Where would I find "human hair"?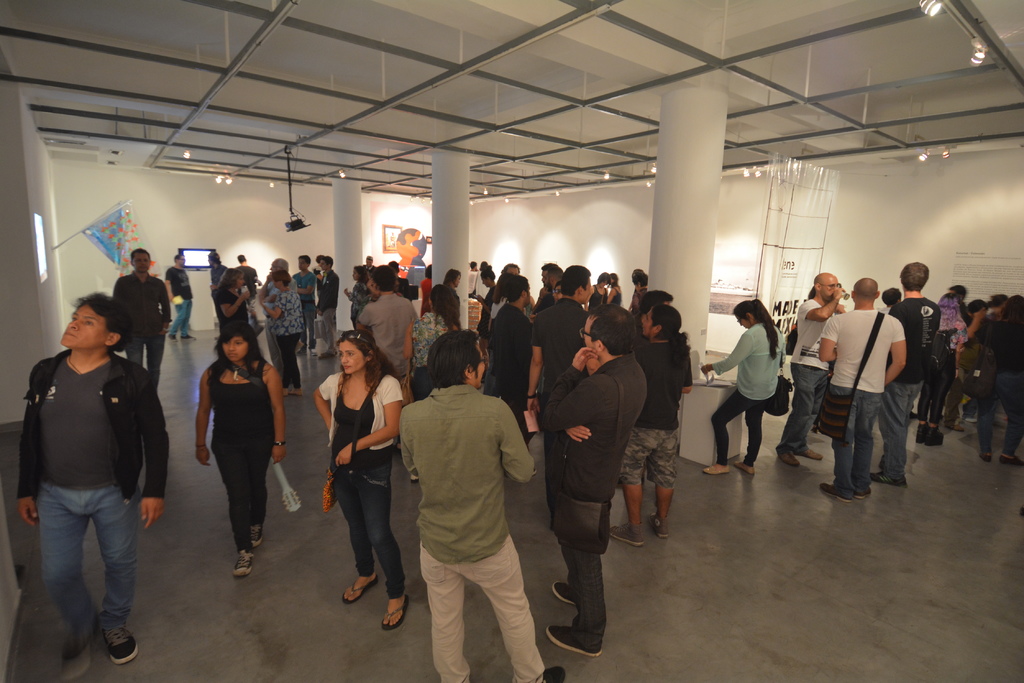
At Rect(429, 284, 459, 332).
